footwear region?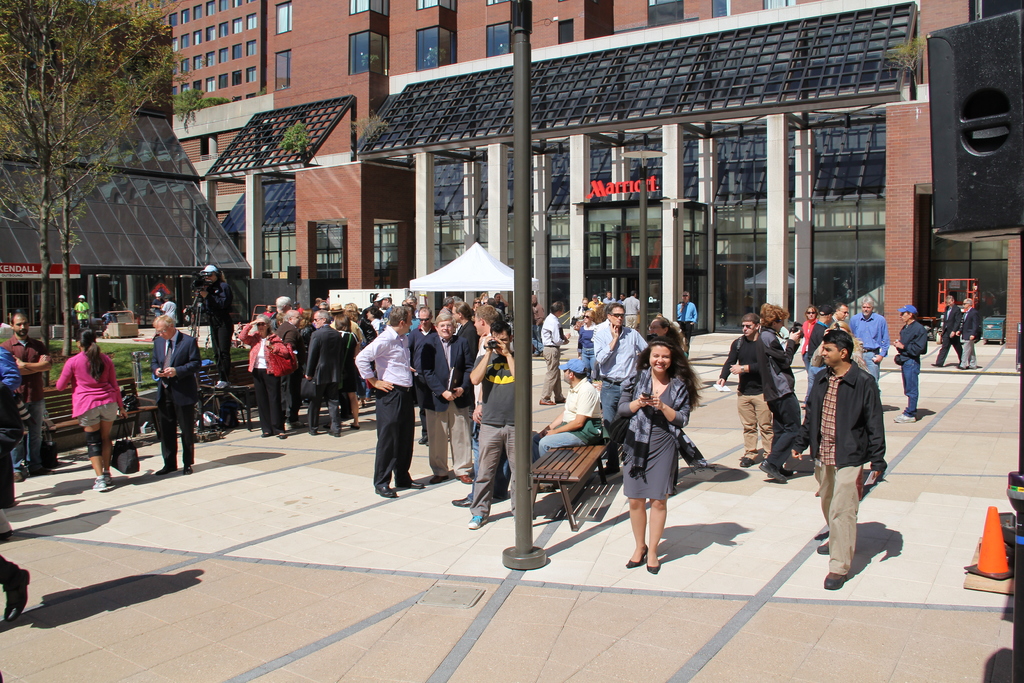
<bbox>396, 479, 424, 488</bbox>
